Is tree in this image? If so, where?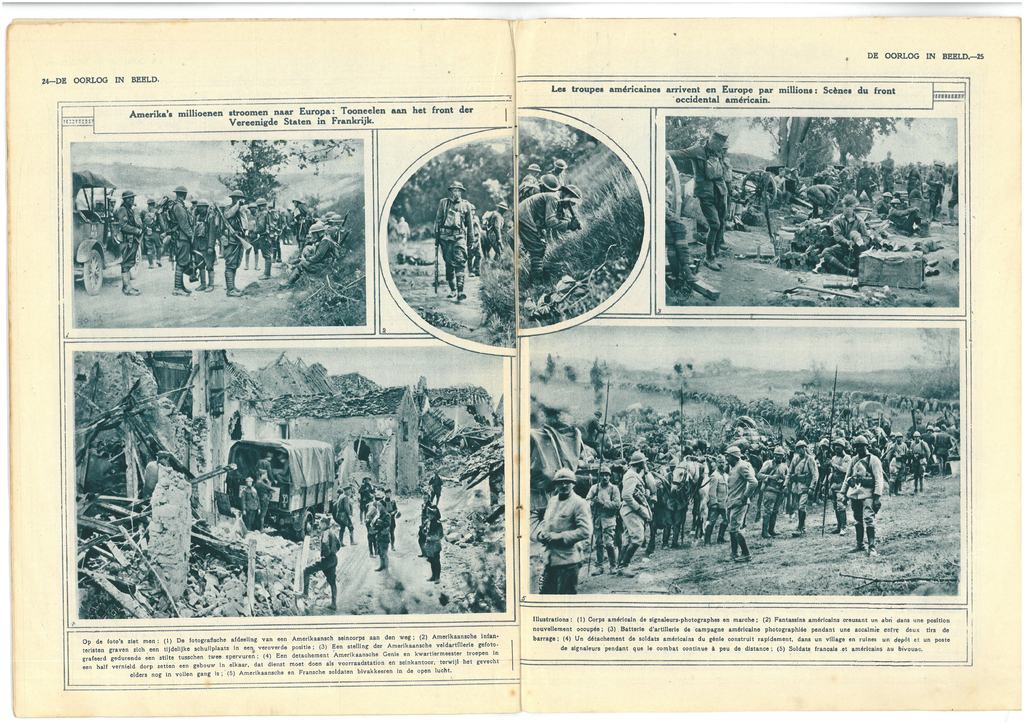
Yes, at box(804, 356, 827, 405).
